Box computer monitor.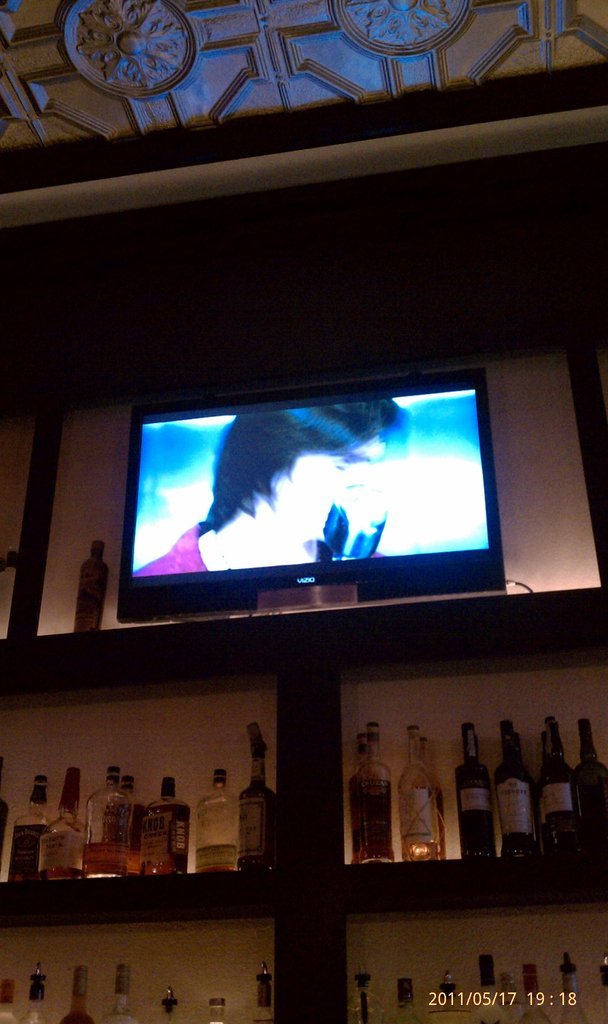
bbox(119, 348, 500, 618).
